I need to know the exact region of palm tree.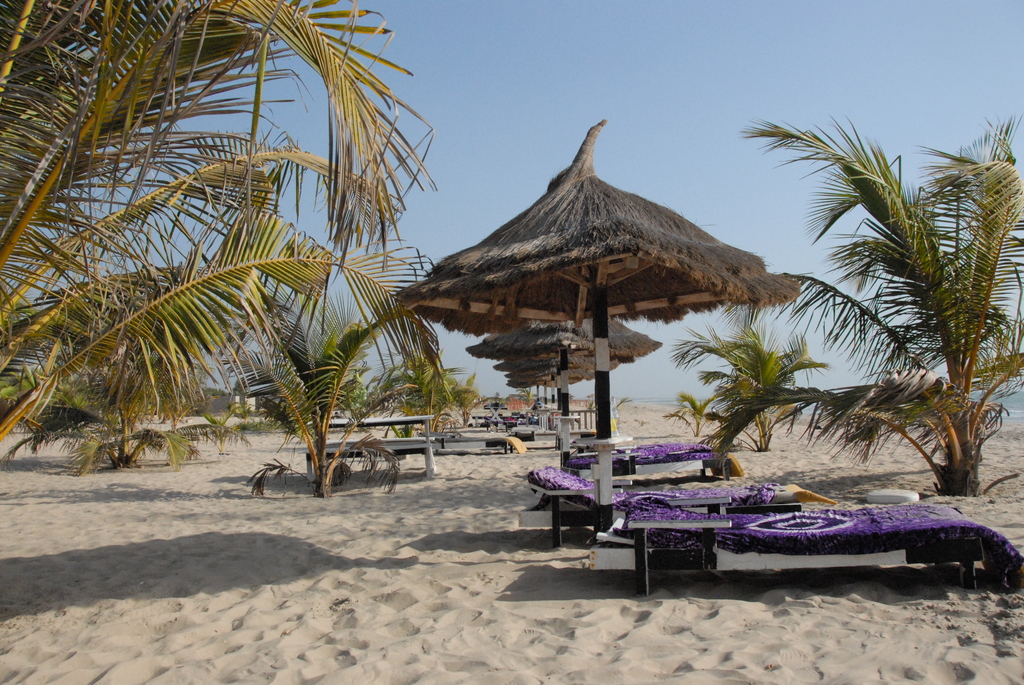
Region: left=0, top=0, right=454, bottom=505.
